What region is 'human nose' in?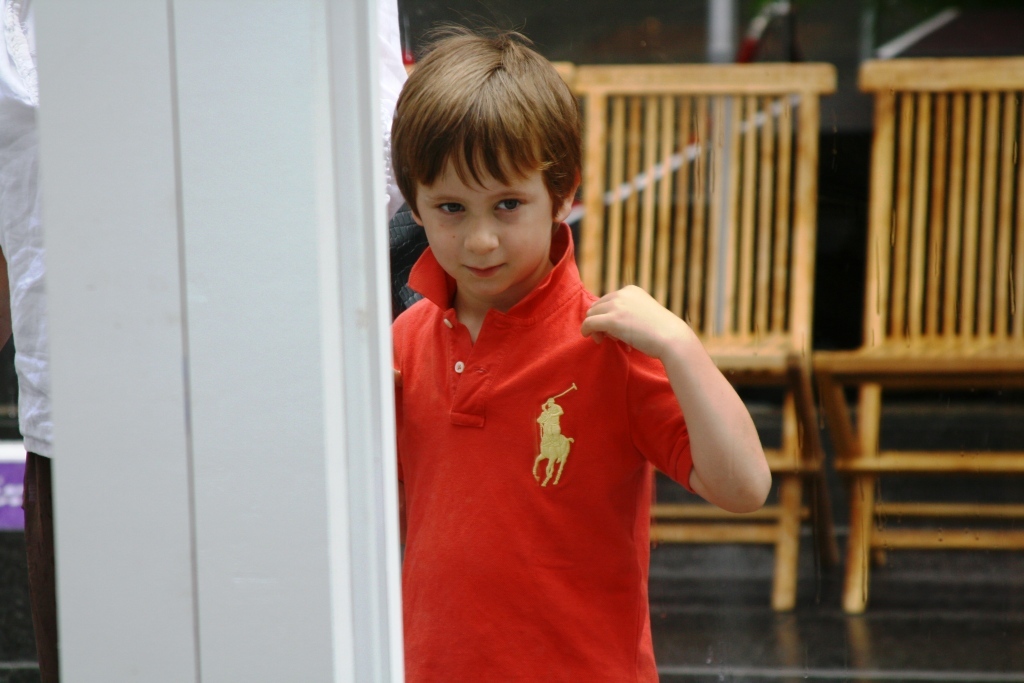
select_region(467, 212, 497, 255).
